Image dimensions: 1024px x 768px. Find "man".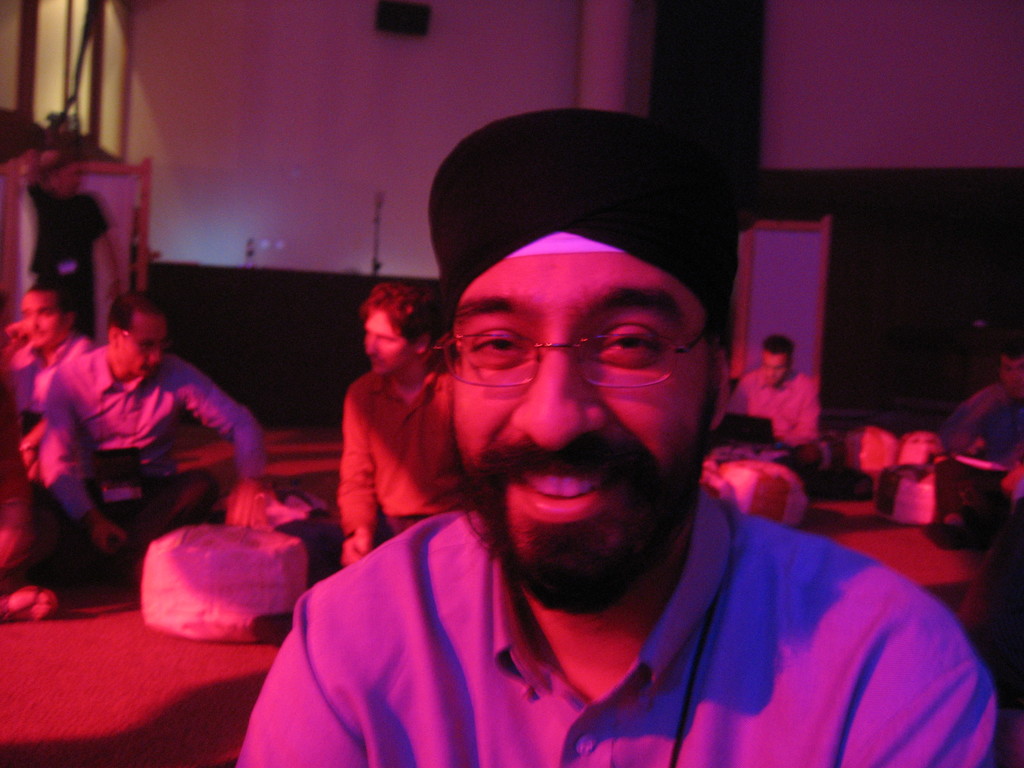
x1=288 y1=283 x2=468 y2=584.
